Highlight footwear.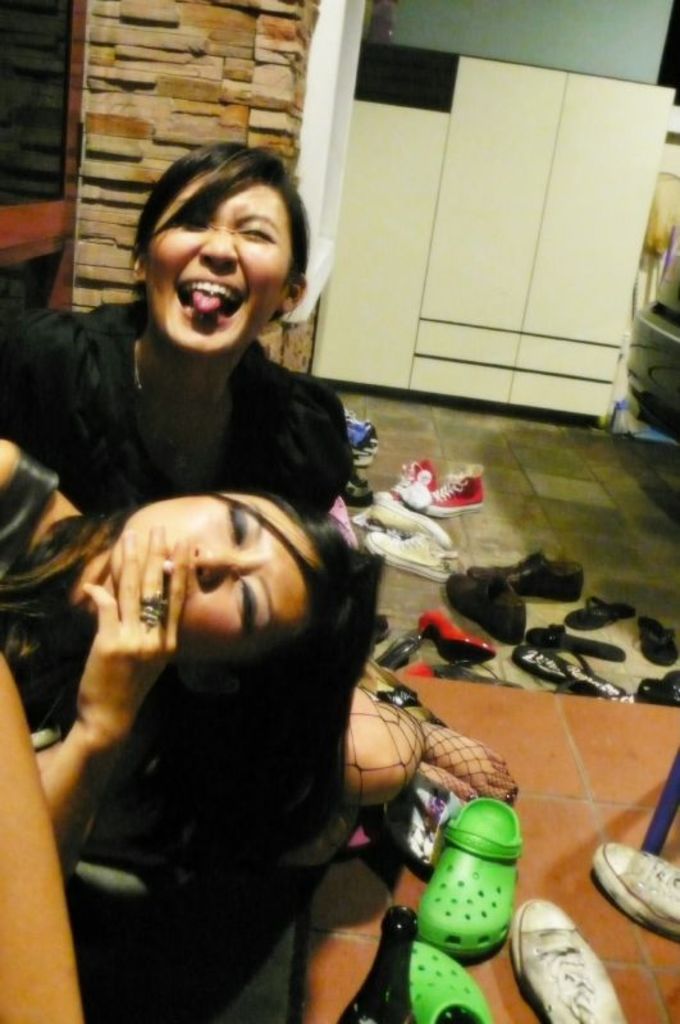
Highlighted region: <bbox>455, 568, 524, 645</bbox>.
